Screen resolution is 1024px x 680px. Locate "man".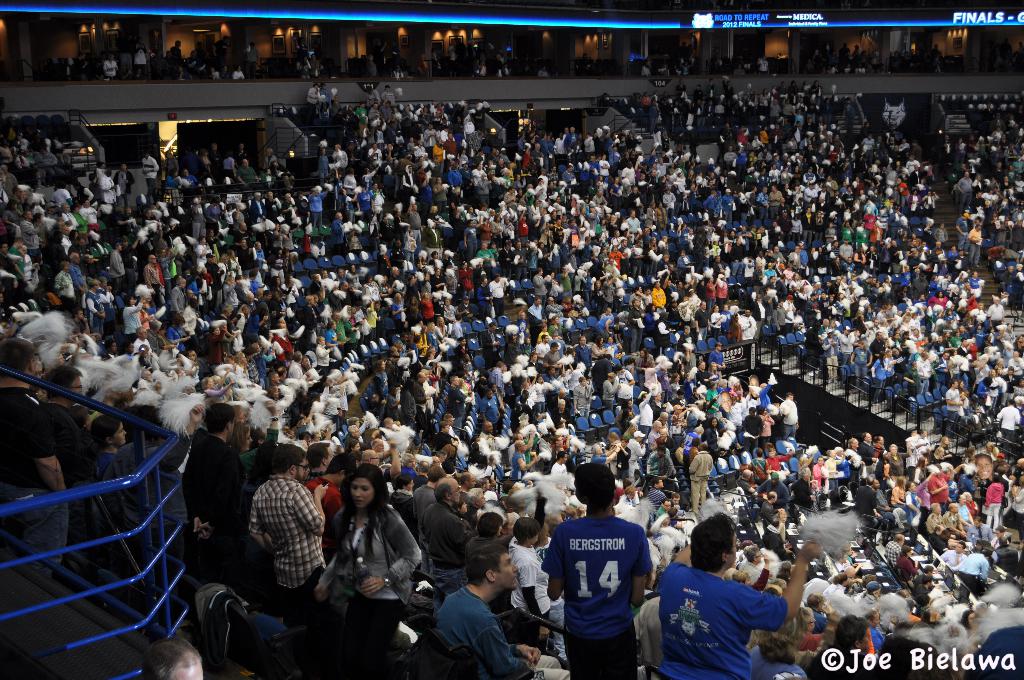
[left=847, top=435, right=860, bottom=483].
